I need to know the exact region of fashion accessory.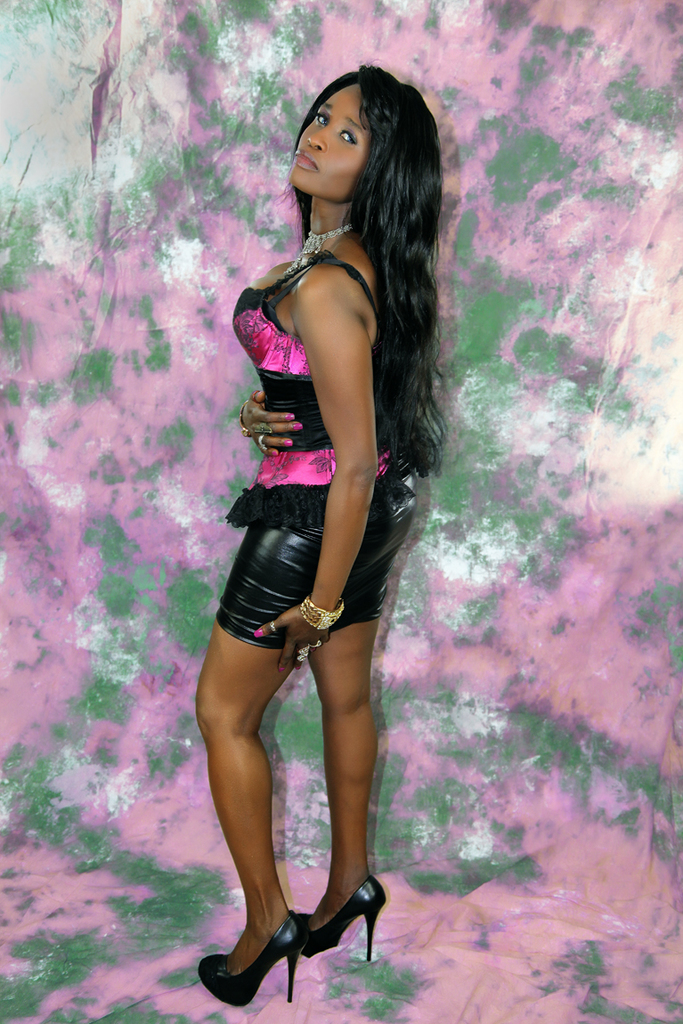
Region: region(282, 223, 358, 277).
